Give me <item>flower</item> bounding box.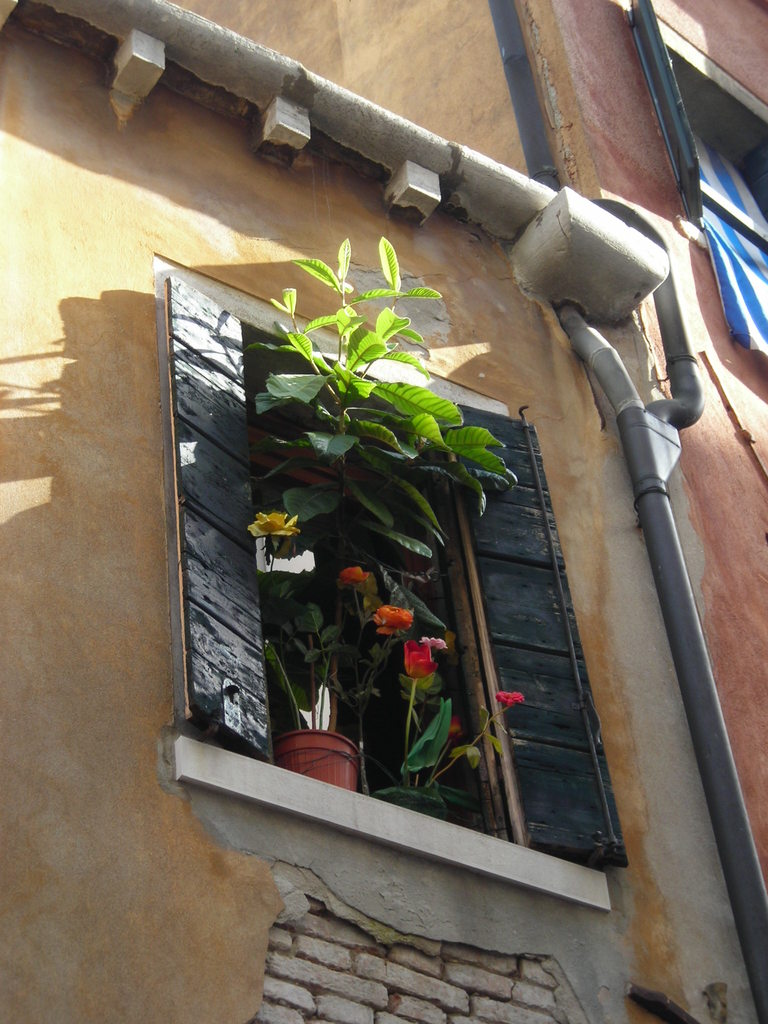
rect(334, 564, 374, 584).
